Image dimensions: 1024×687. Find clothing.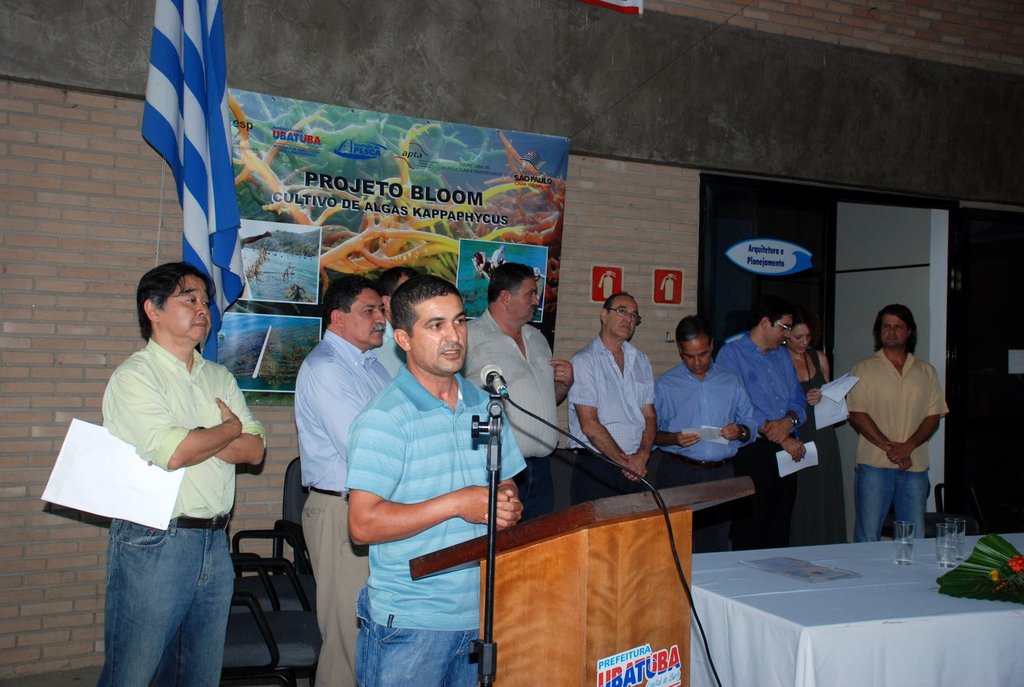
detection(575, 448, 656, 497).
